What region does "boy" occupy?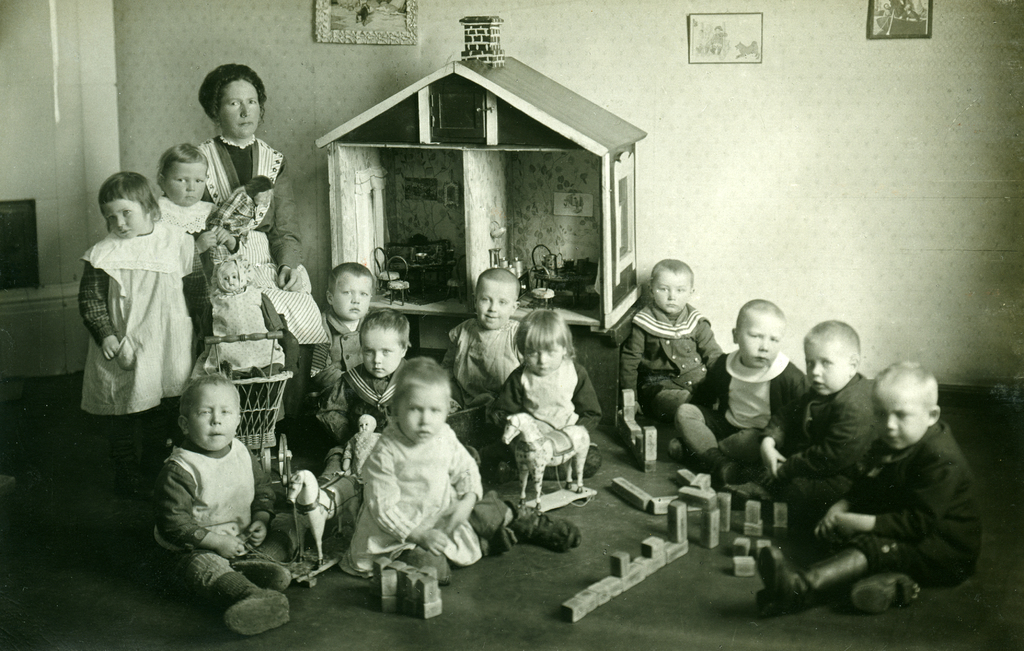
Rect(320, 307, 460, 479).
